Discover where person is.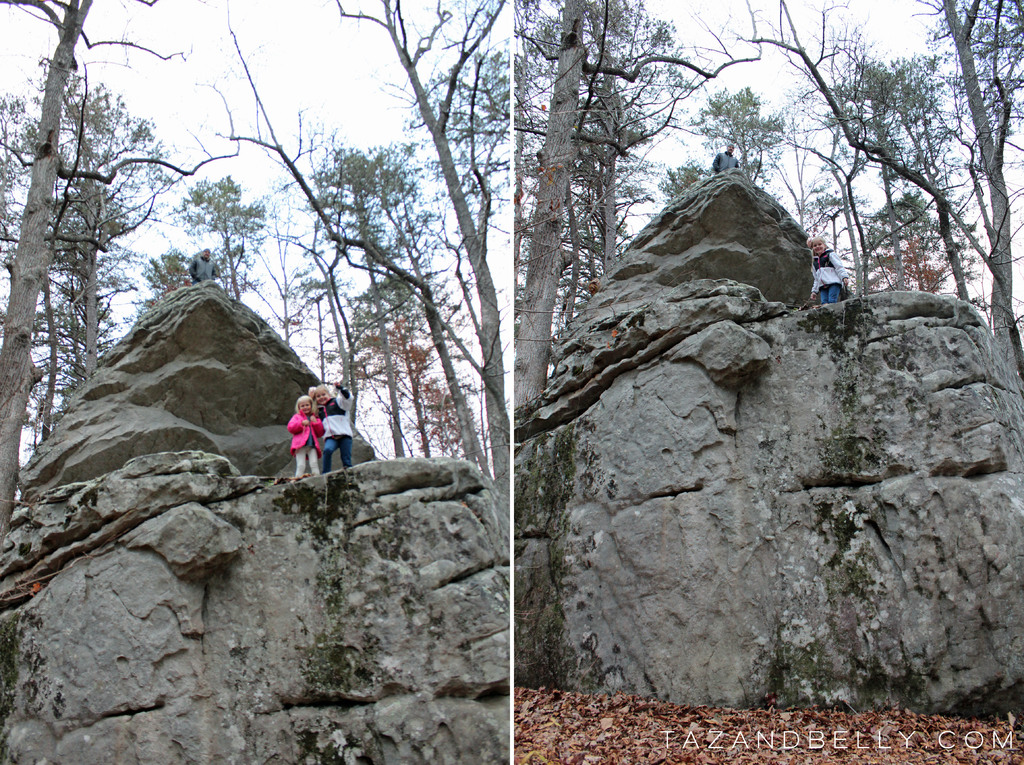
Discovered at 286/393/324/473.
